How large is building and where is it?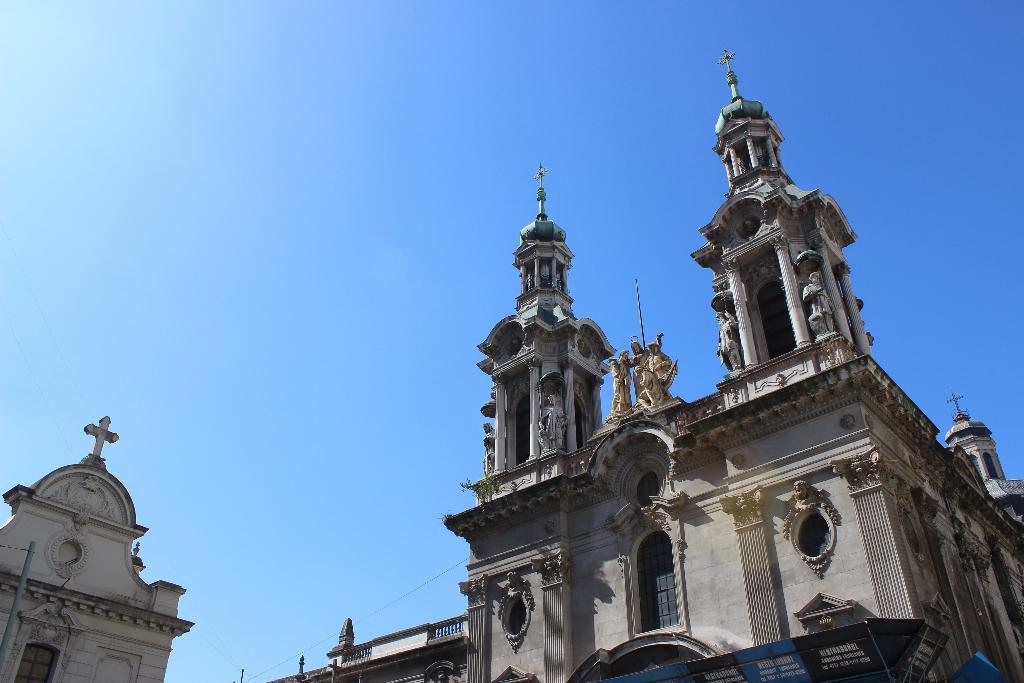
Bounding box: Rect(0, 412, 194, 682).
